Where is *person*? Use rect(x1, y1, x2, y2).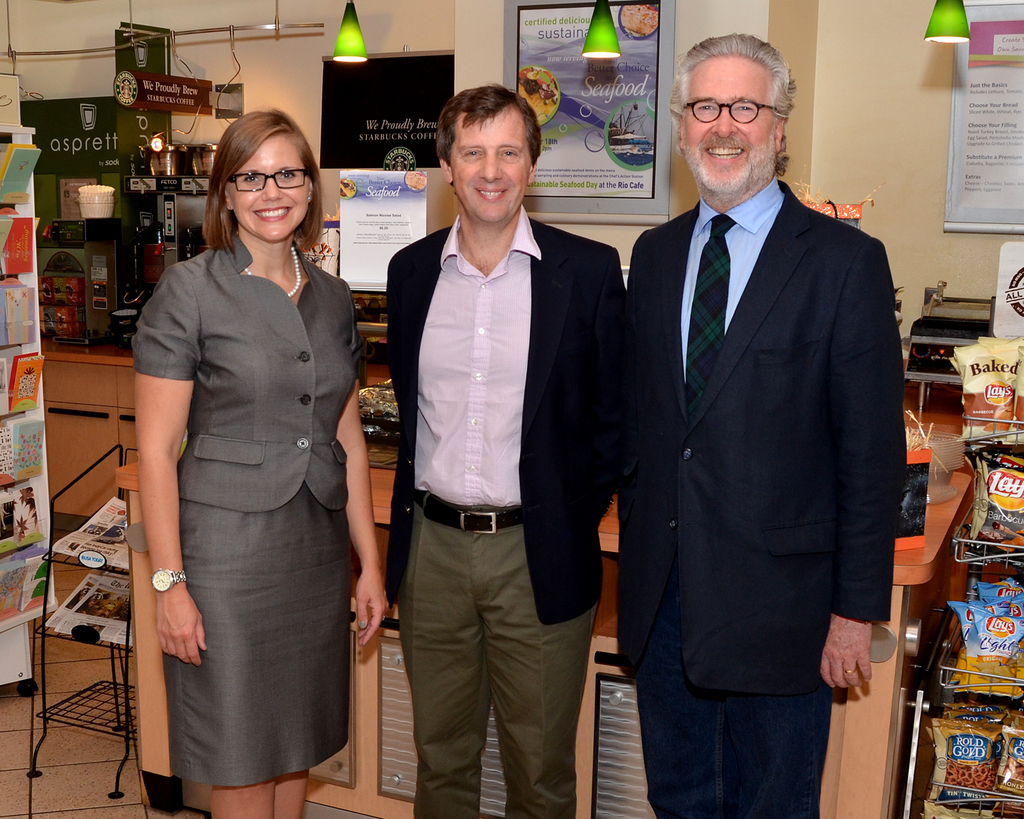
rect(619, 31, 907, 818).
